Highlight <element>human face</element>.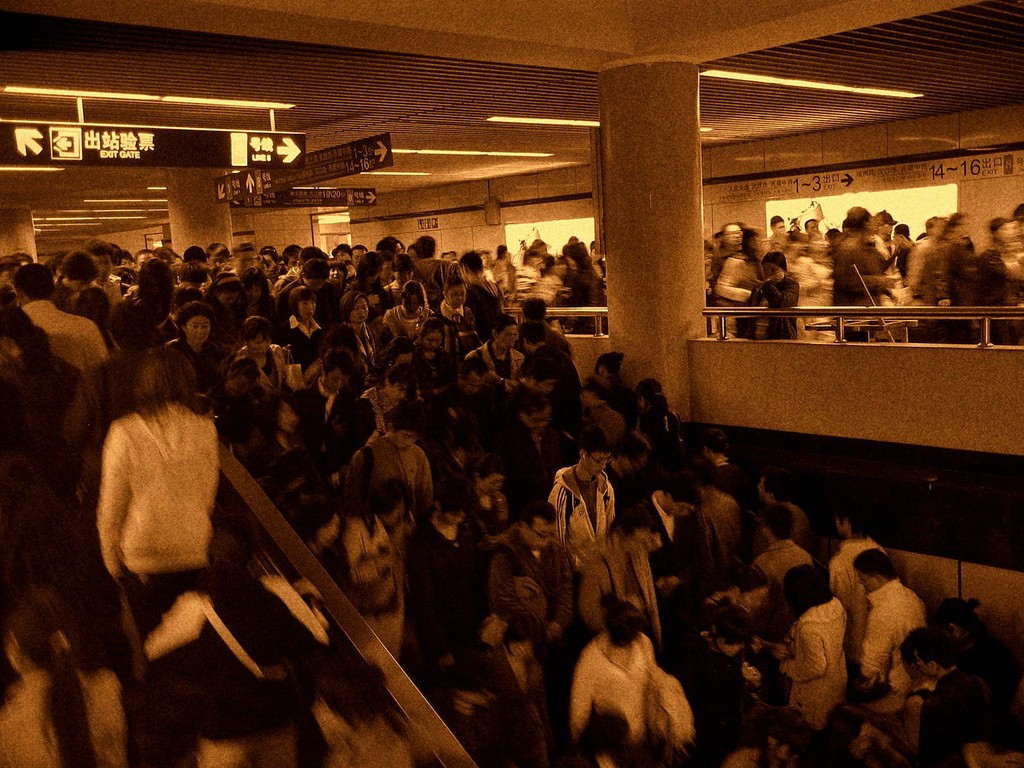
Highlighted region: [483,474,503,491].
